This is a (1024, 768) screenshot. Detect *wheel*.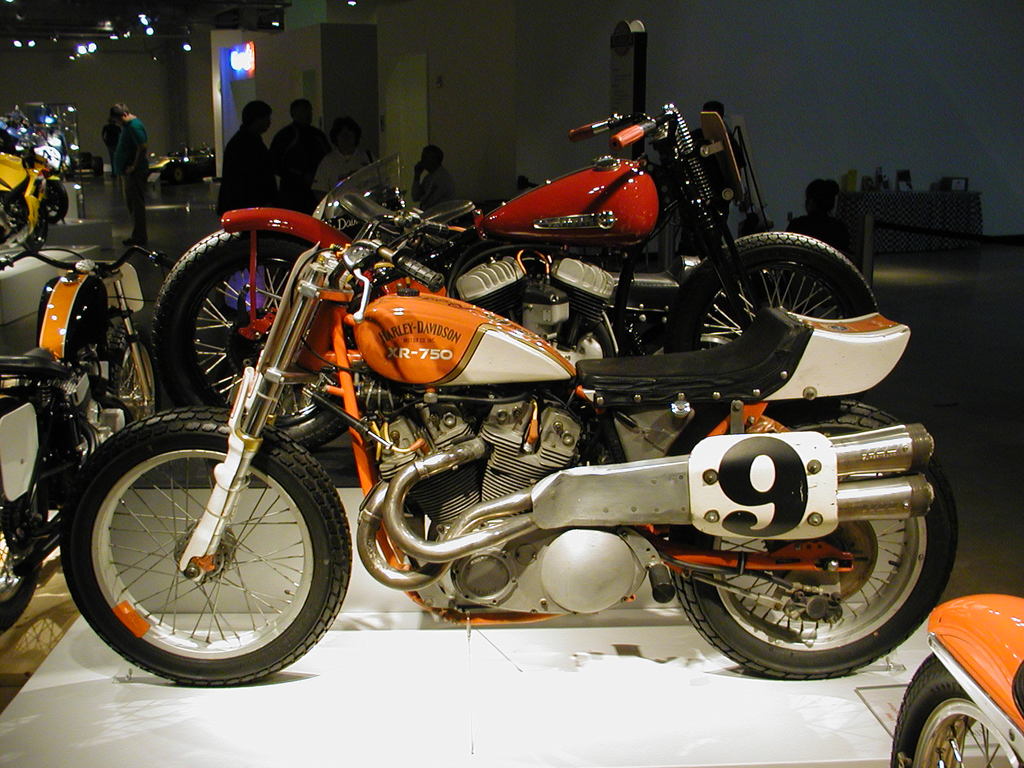
673:392:957:684.
